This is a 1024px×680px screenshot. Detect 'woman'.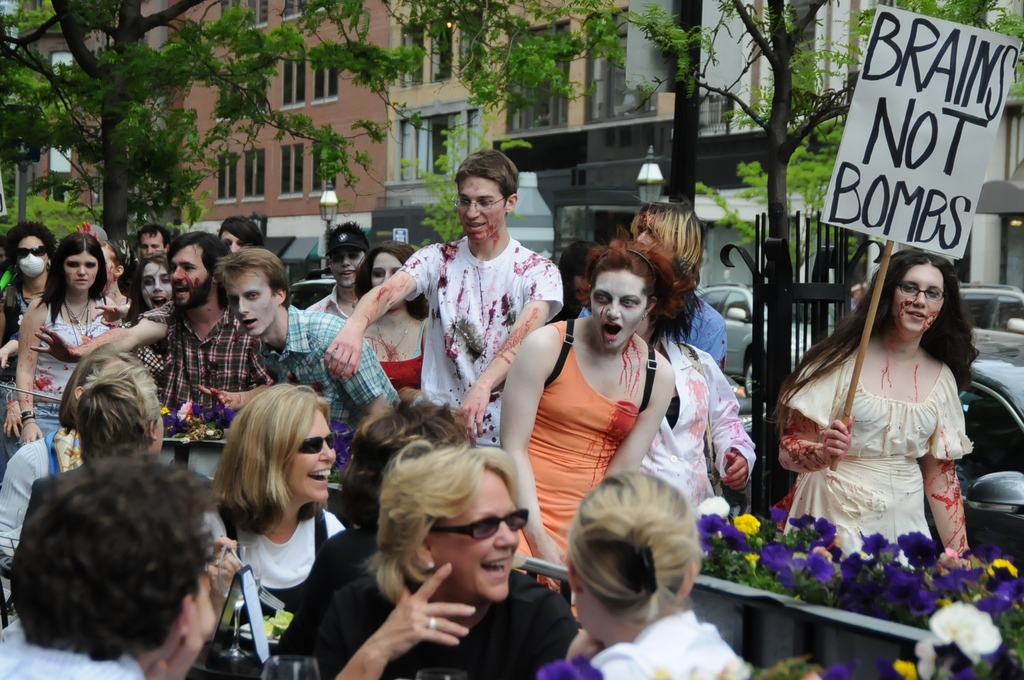
Rect(493, 237, 711, 594).
